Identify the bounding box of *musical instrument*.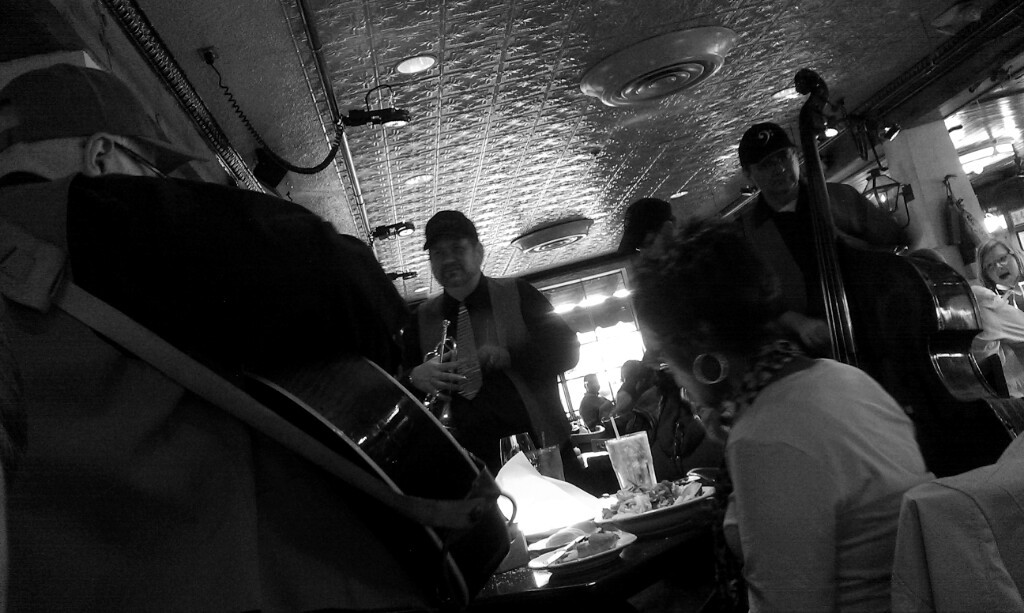
[255, 338, 516, 608].
